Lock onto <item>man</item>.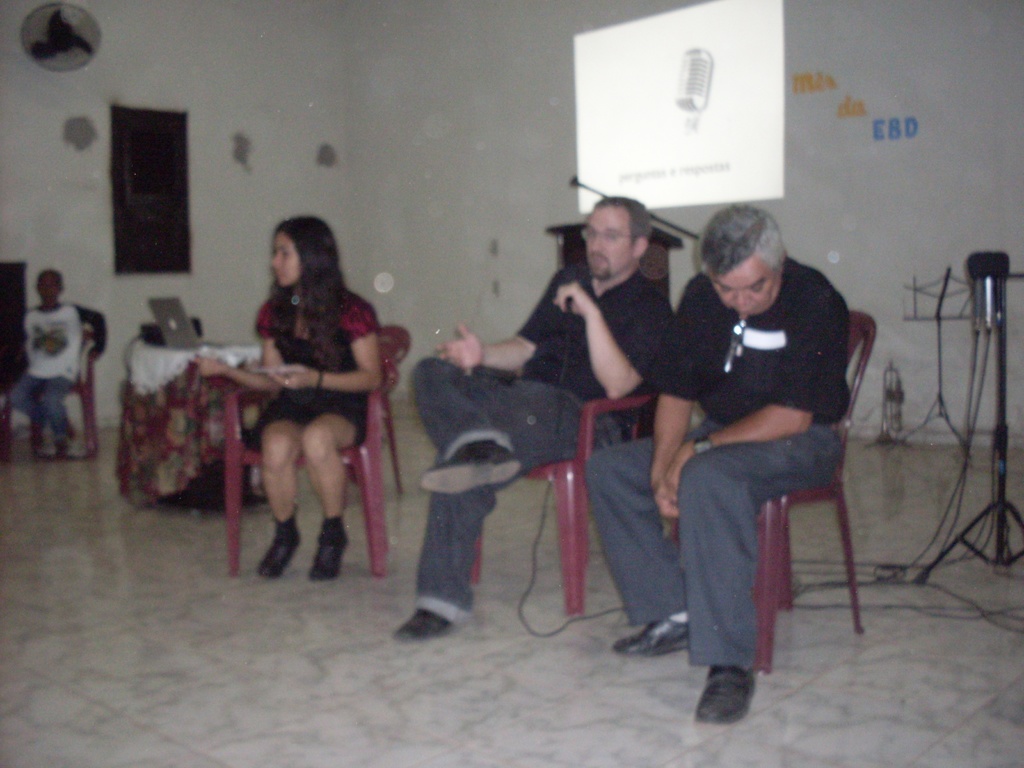
Locked: locate(390, 193, 682, 642).
